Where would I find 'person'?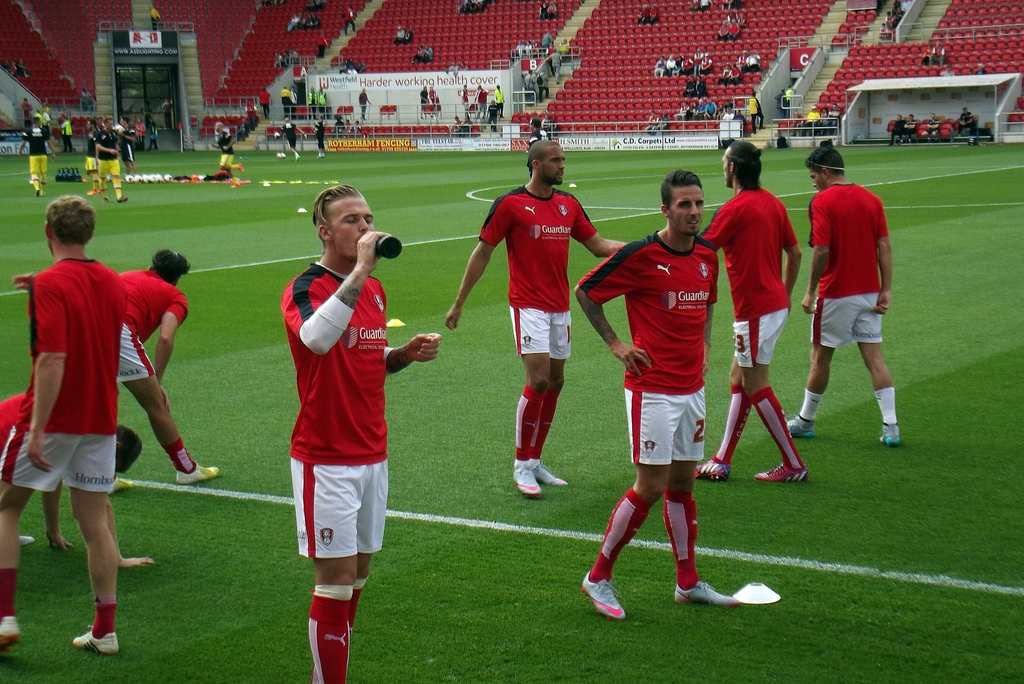
At (925,110,943,139).
